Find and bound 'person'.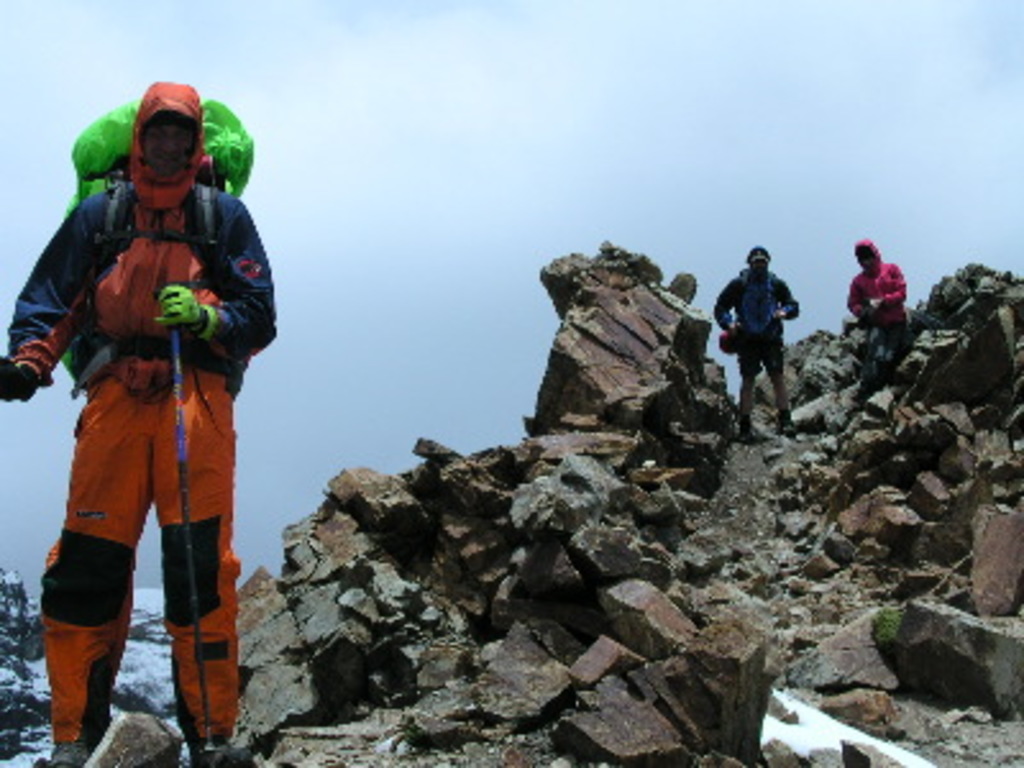
Bound: 0, 82, 284, 765.
